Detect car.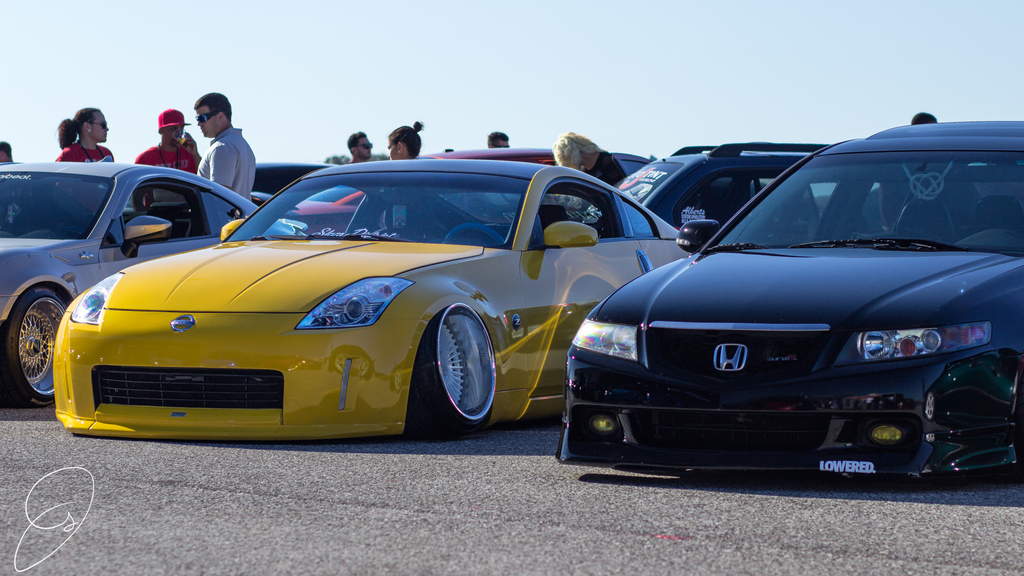
Detected at <box>563,107,1023,481</box>.
